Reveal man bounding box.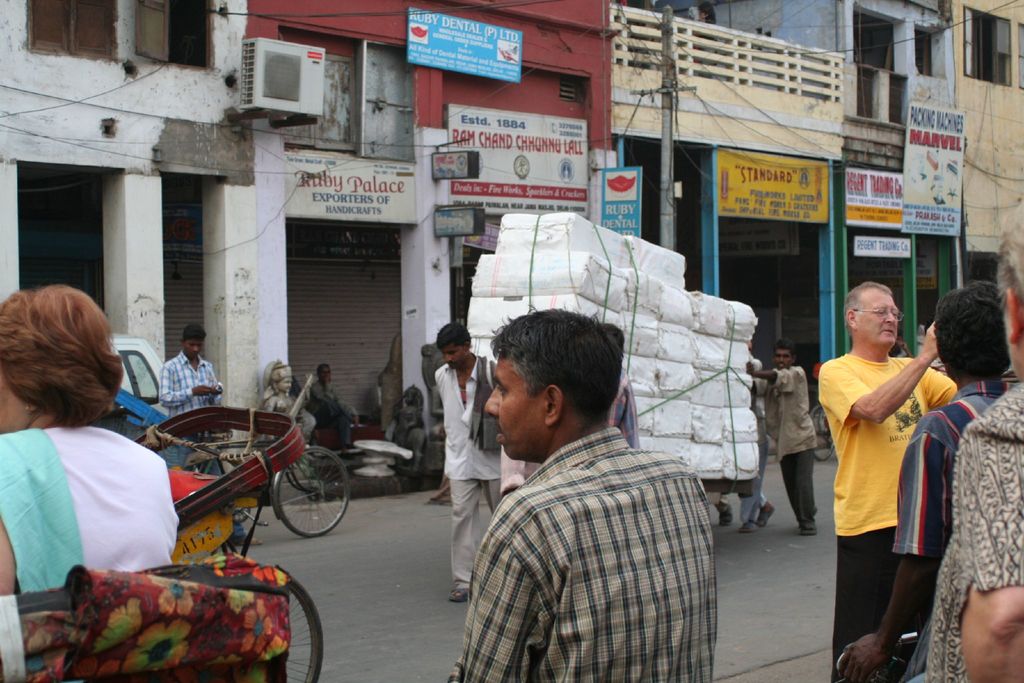
Revealed: box=[159, 320, 265, 547].
